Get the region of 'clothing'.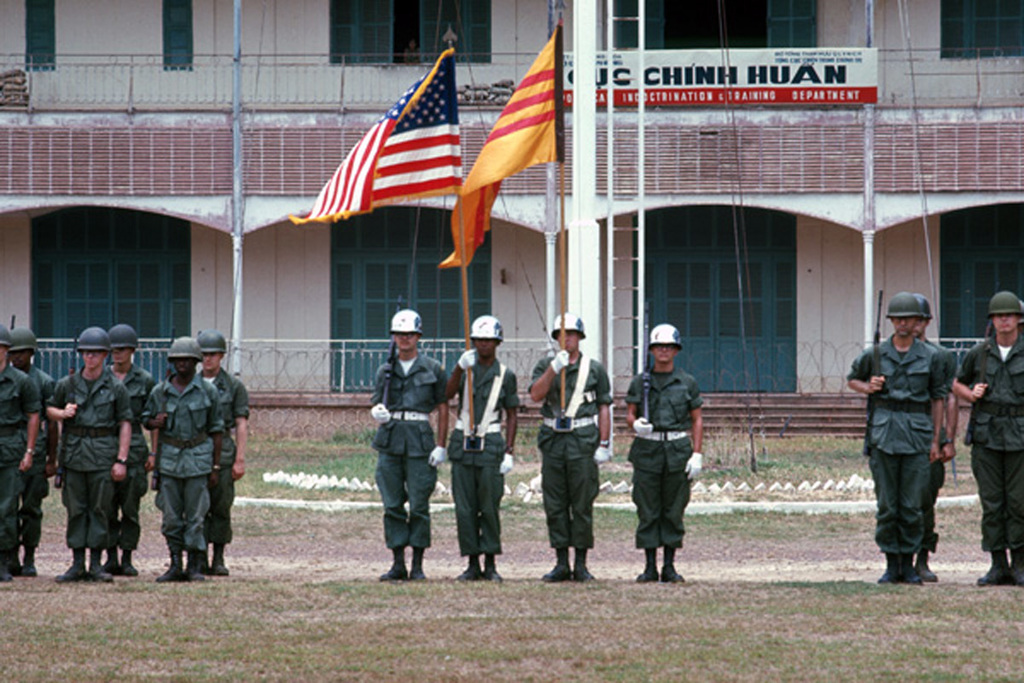
529:355:611:548.
